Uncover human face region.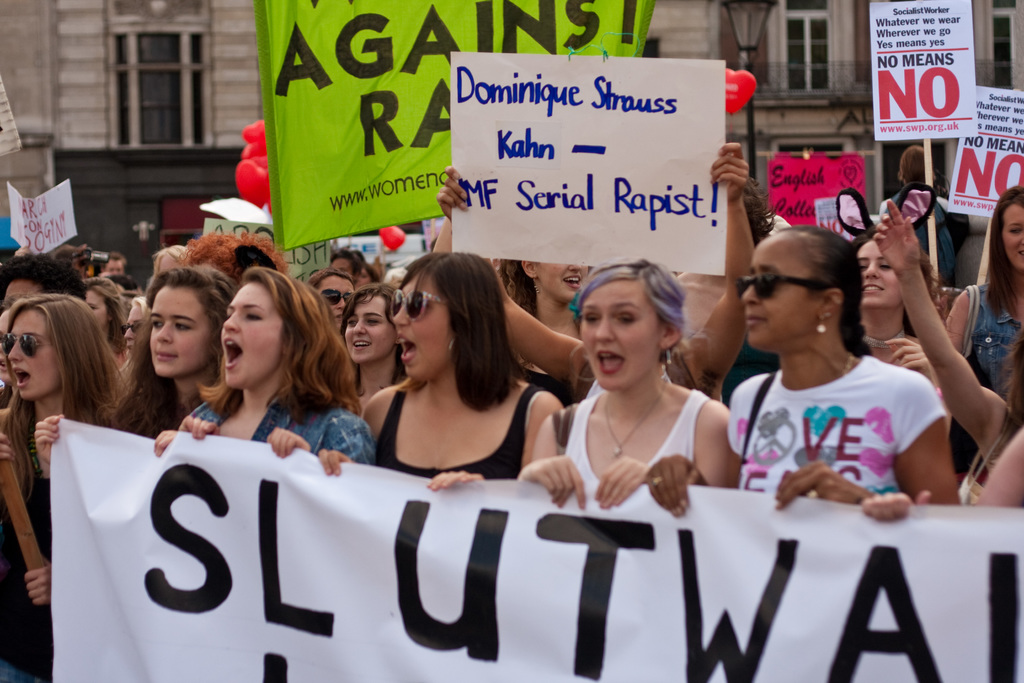
Uncovered: locate(328, 257, 355, 281).
